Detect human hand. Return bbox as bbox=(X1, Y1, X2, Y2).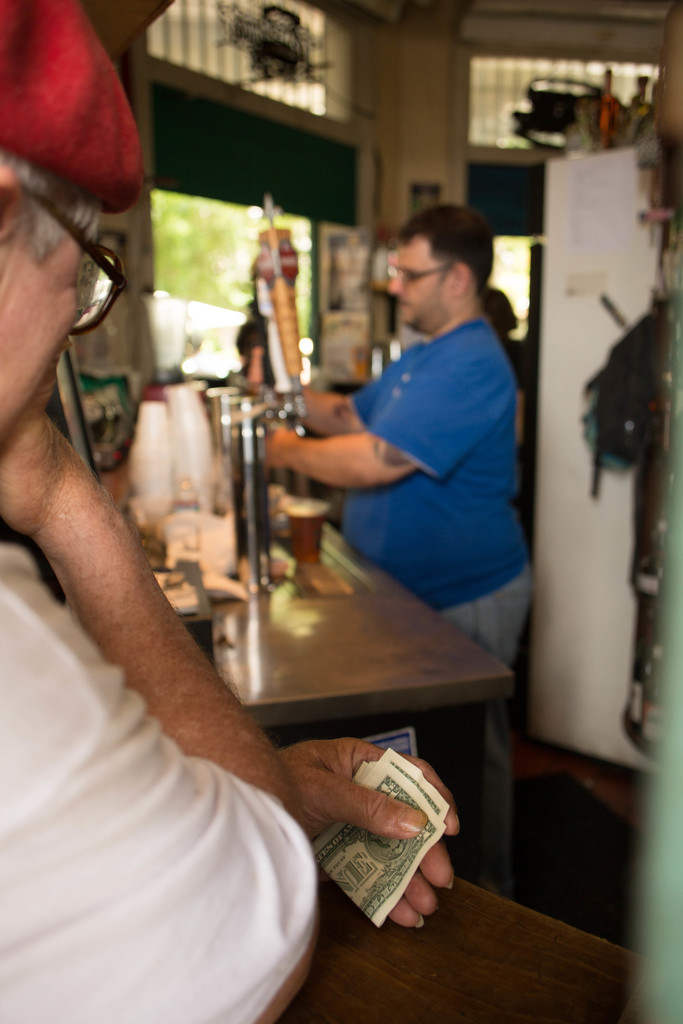
bbox=(290, 743, 476, 877).
